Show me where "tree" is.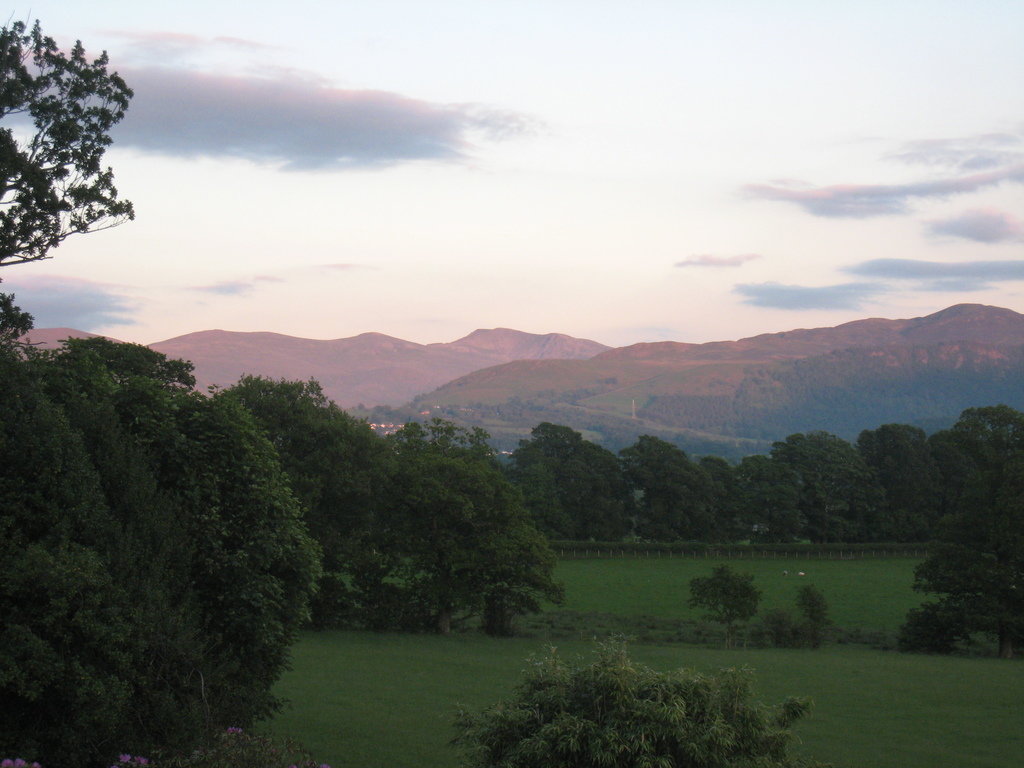
"tree" is at 92,379,268,723.
